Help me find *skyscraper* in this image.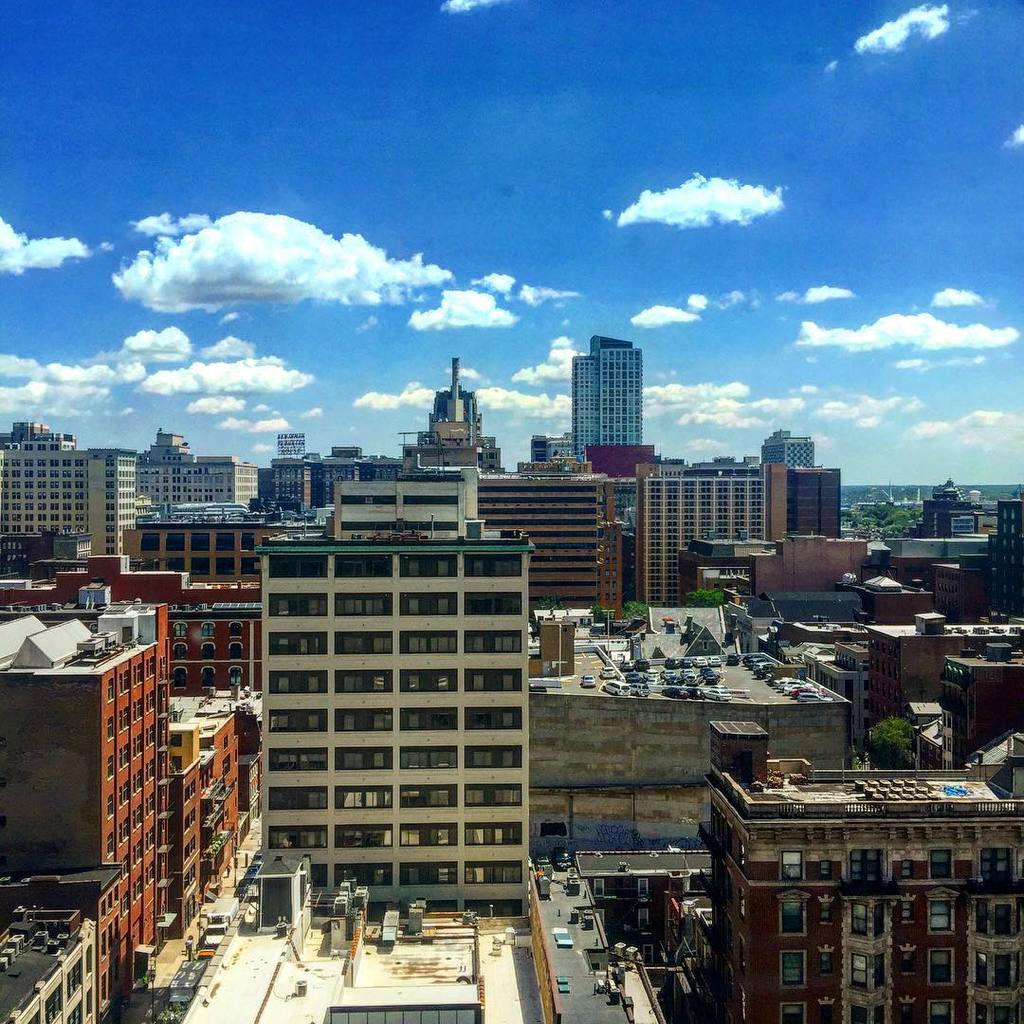
Found it: box(571, 343, 647, 468).
